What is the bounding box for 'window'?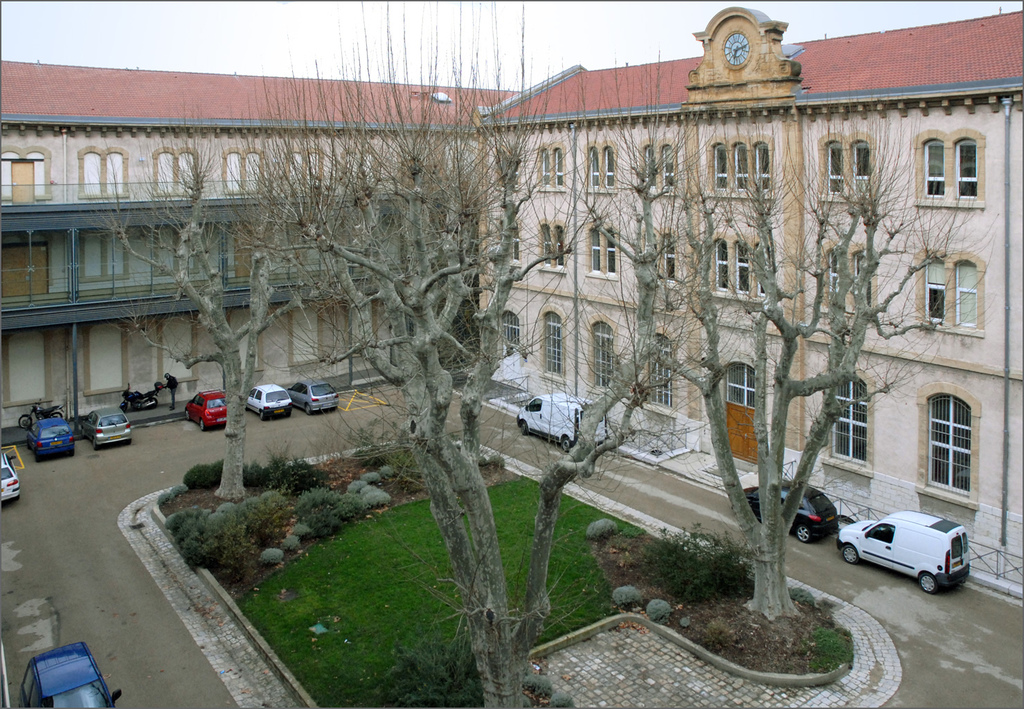
[left=914, top=127, right=985, bottom=206].
